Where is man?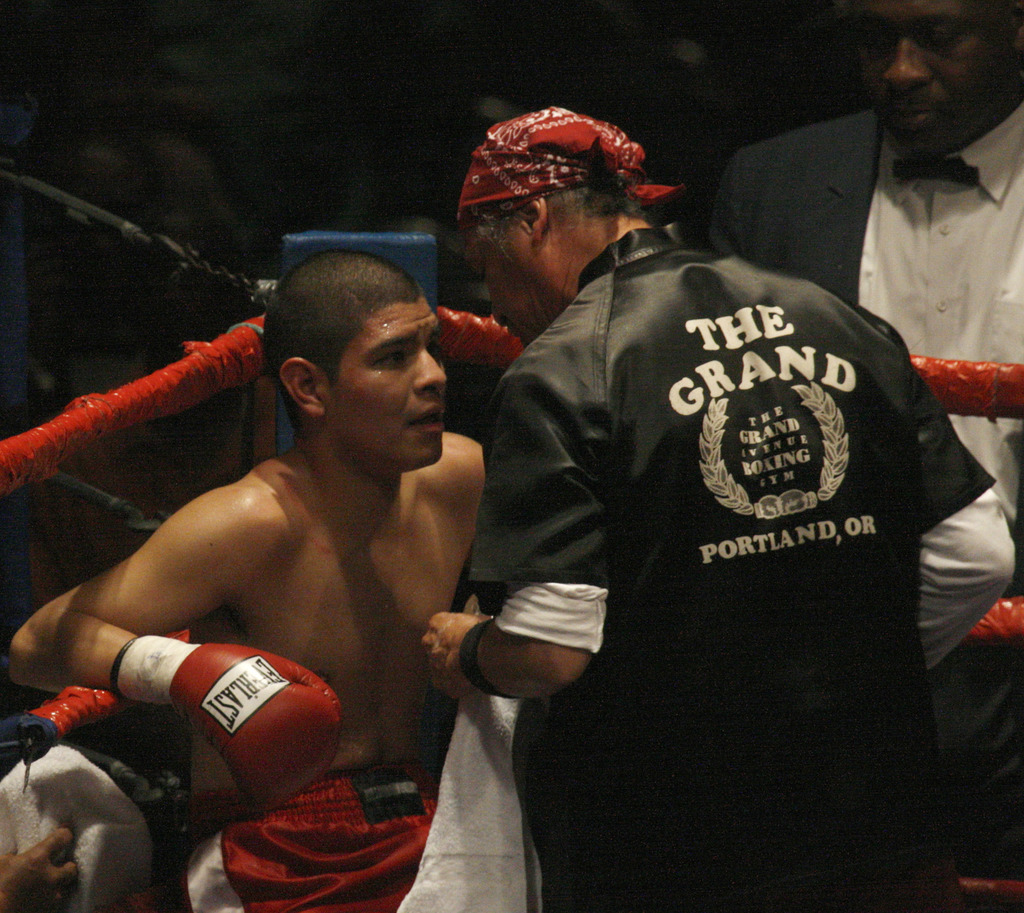
left=703, top=0, right=1023, bottom=912.
